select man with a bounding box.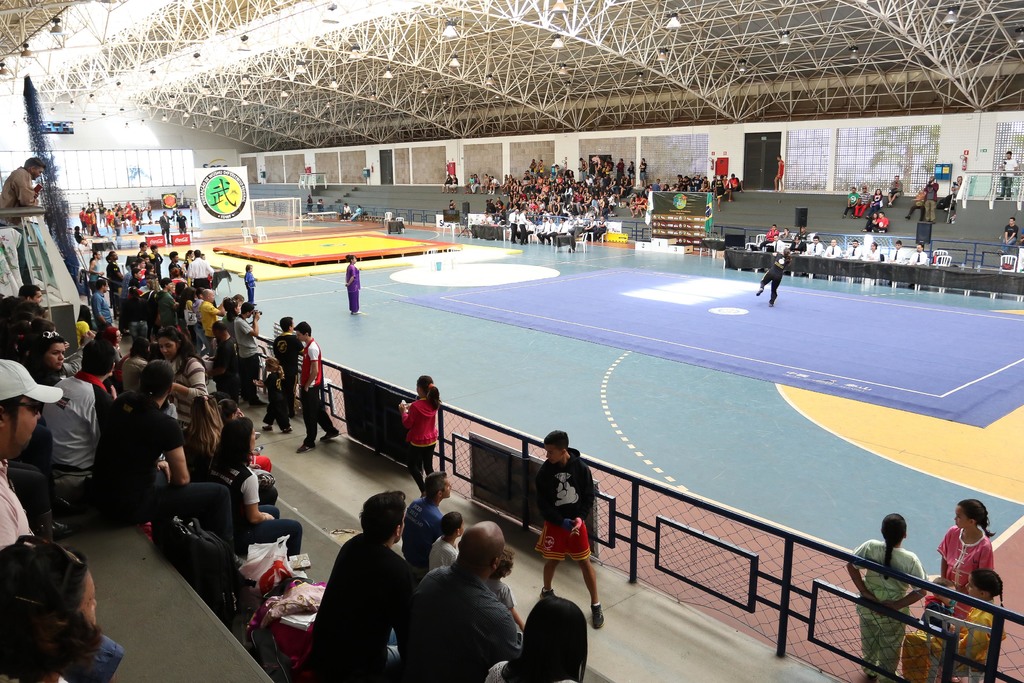
pyautogui.locateOnScreen(465, 177, 475, 193).
